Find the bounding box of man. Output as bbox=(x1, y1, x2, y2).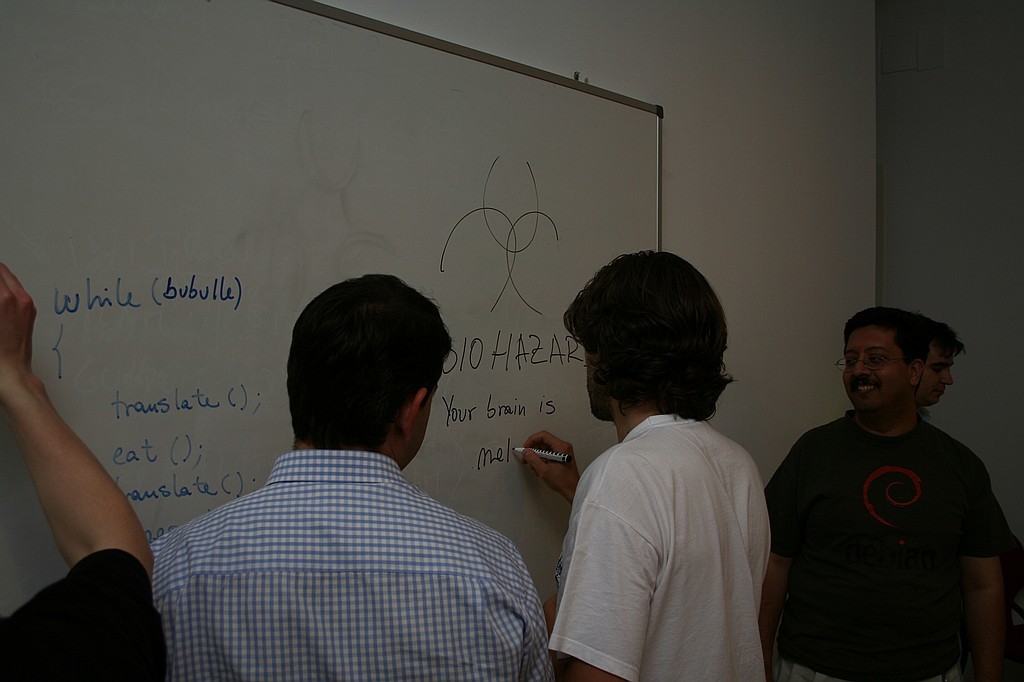
bbox=(760, 288, 1011, 673).
